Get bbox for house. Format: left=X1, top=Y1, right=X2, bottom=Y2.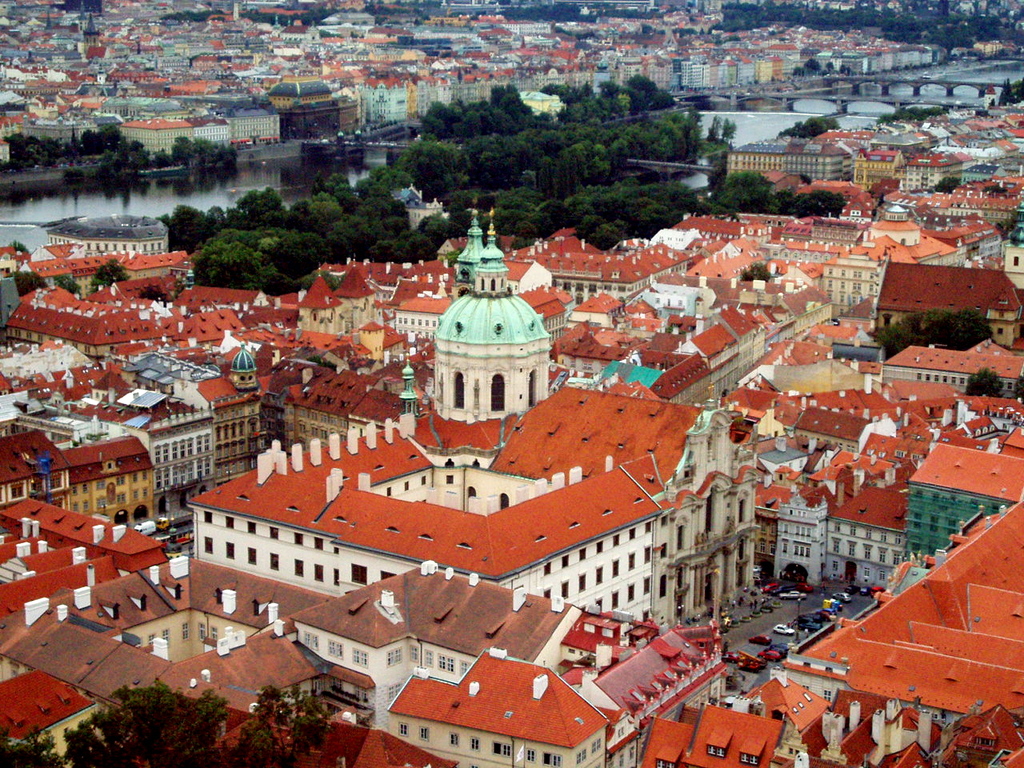
left=78, top=404, right=215, bottom=486.
